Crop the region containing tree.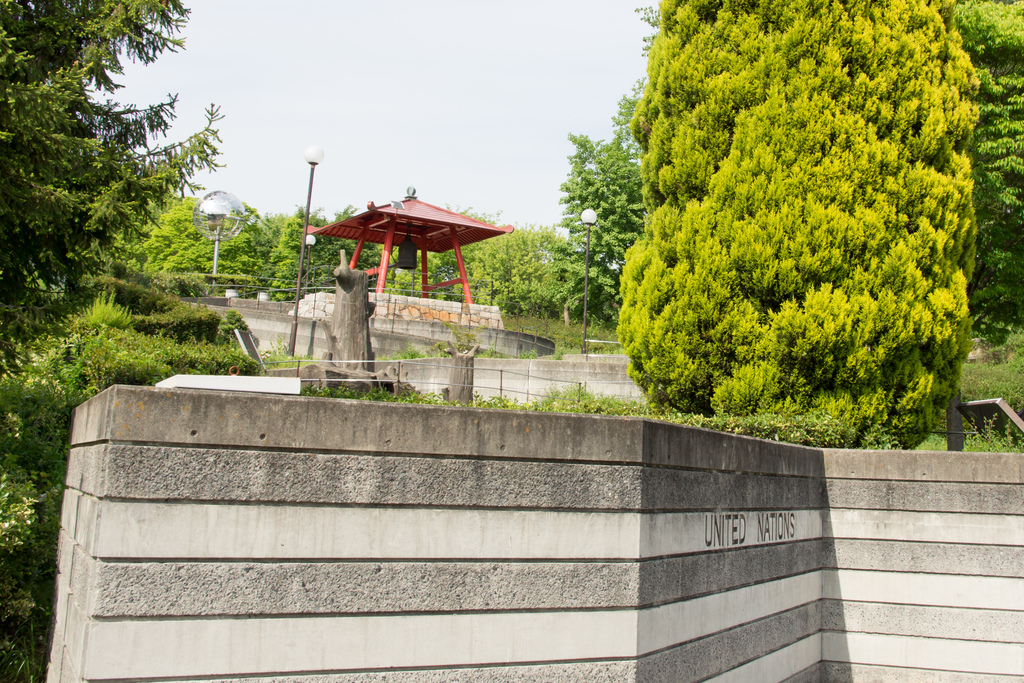
Crop region: (173,220,254,283).
